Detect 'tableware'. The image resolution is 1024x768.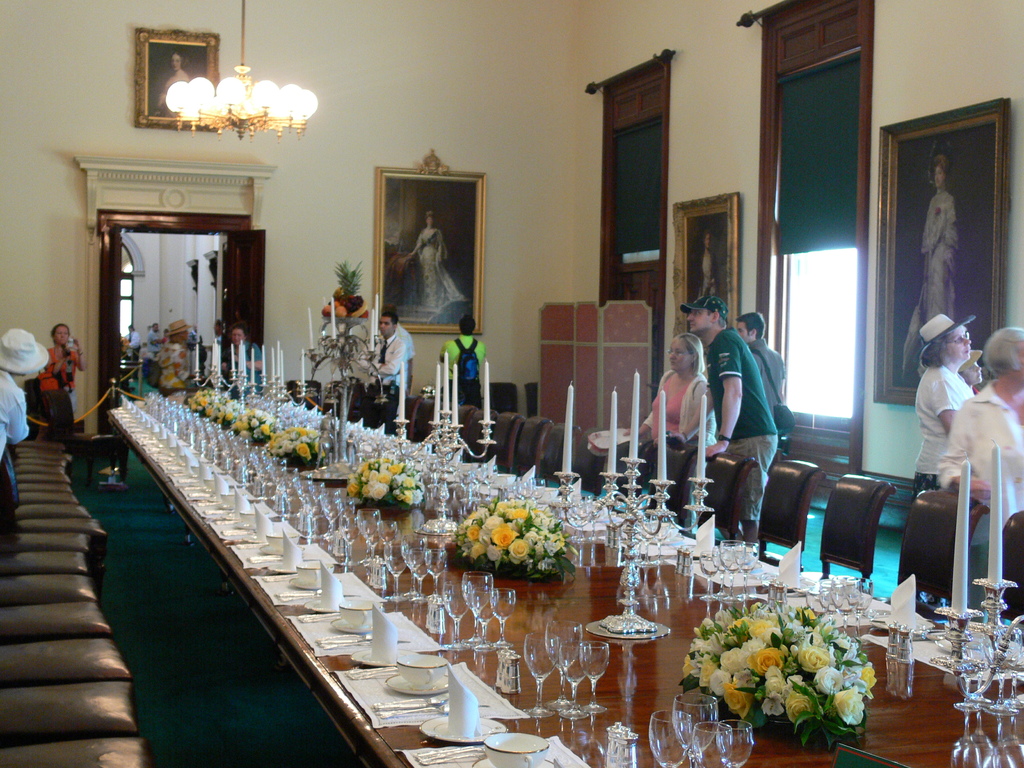
pyautogui.locateOnScreen(344, 663, 413, 682).
